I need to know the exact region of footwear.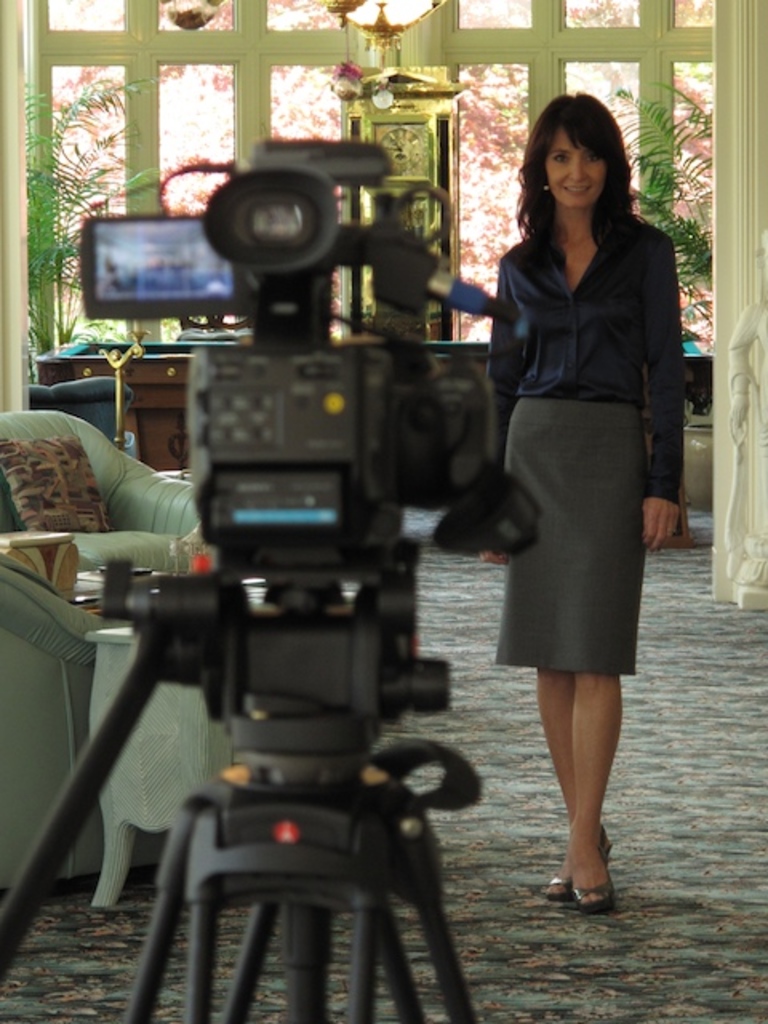
Region: pyautogui.locateOnScreen(538, 824, 616, 910).
